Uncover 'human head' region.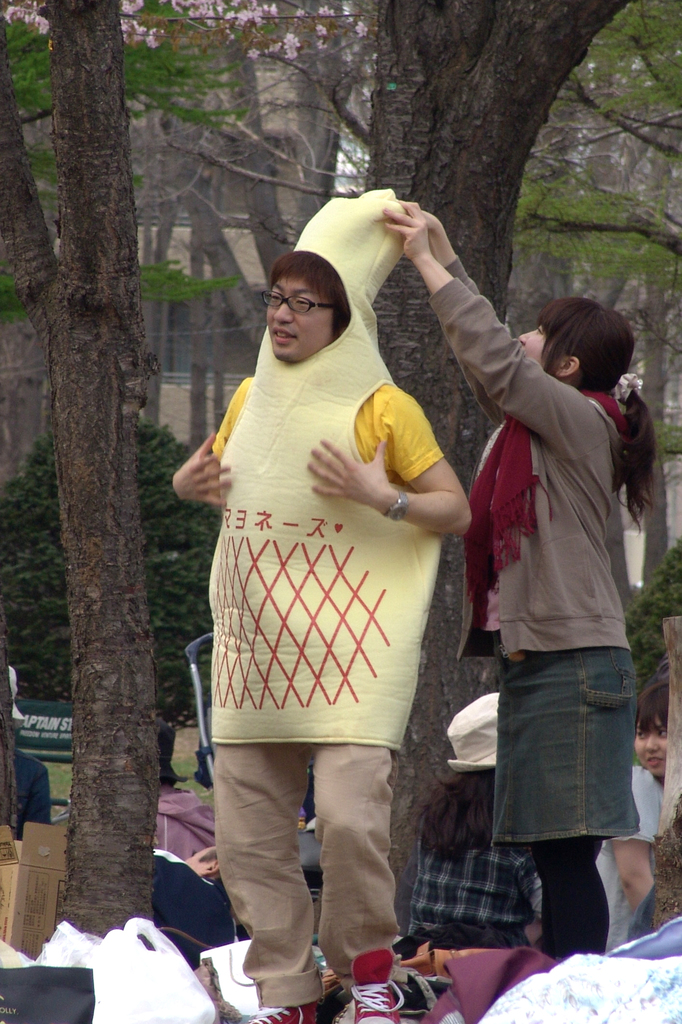
Uncovered: crop(432, 690, 499, 788).
